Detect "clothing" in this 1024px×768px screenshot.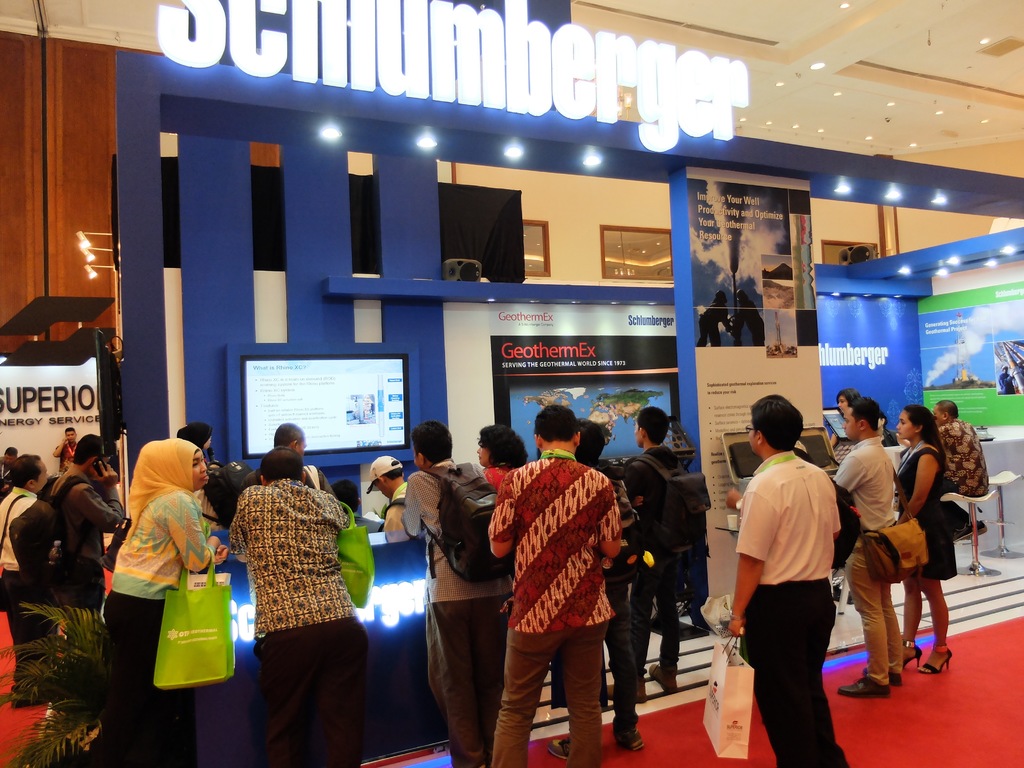
Detection: (54,440,76,463).
